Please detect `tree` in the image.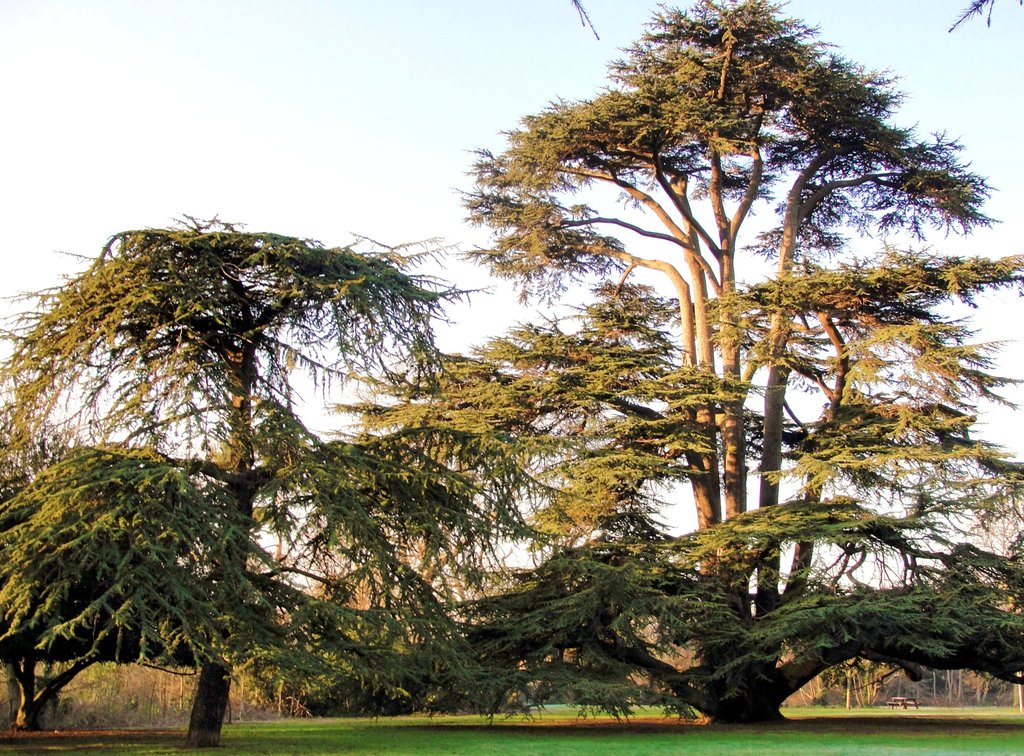
<box>322,0,1023,728</box>.
